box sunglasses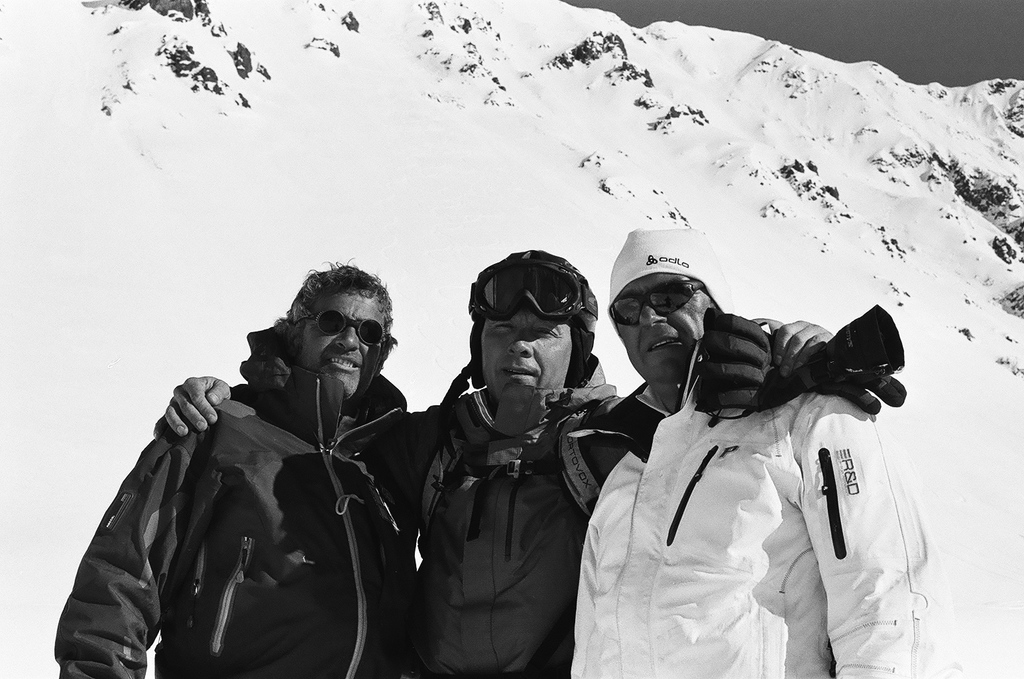
{"x1": 610, "y1": 277, "x2": 707, "y2": 329}
